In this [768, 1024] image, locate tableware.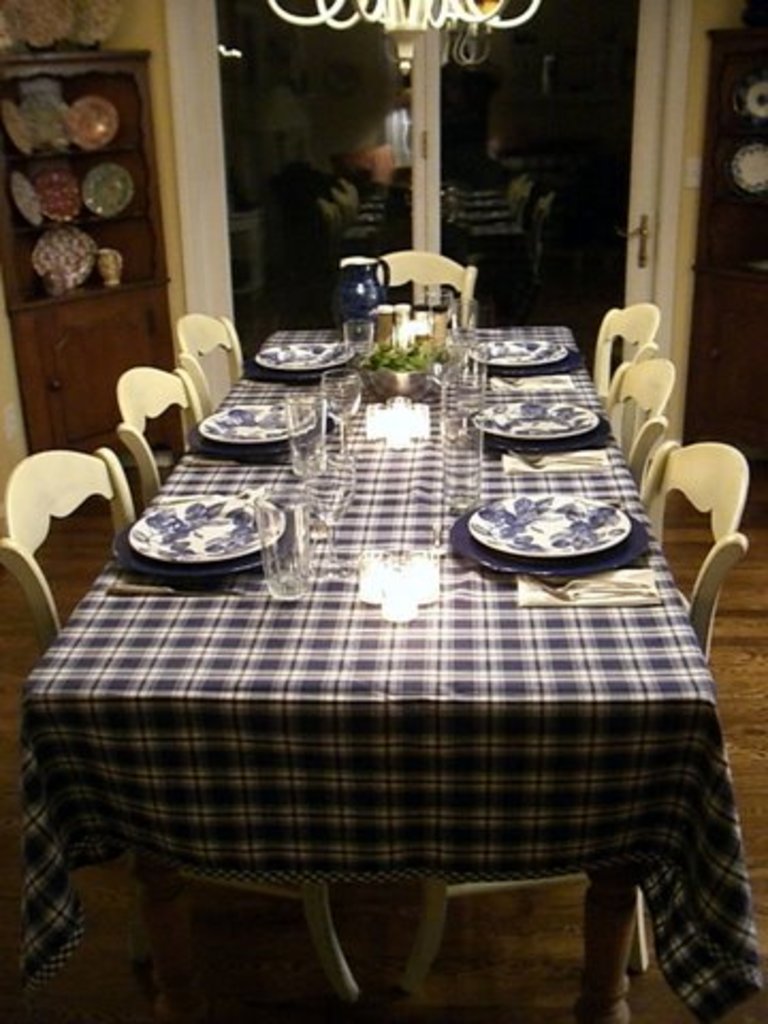
Bounding box: select_region(422, 288, 450, 335).
